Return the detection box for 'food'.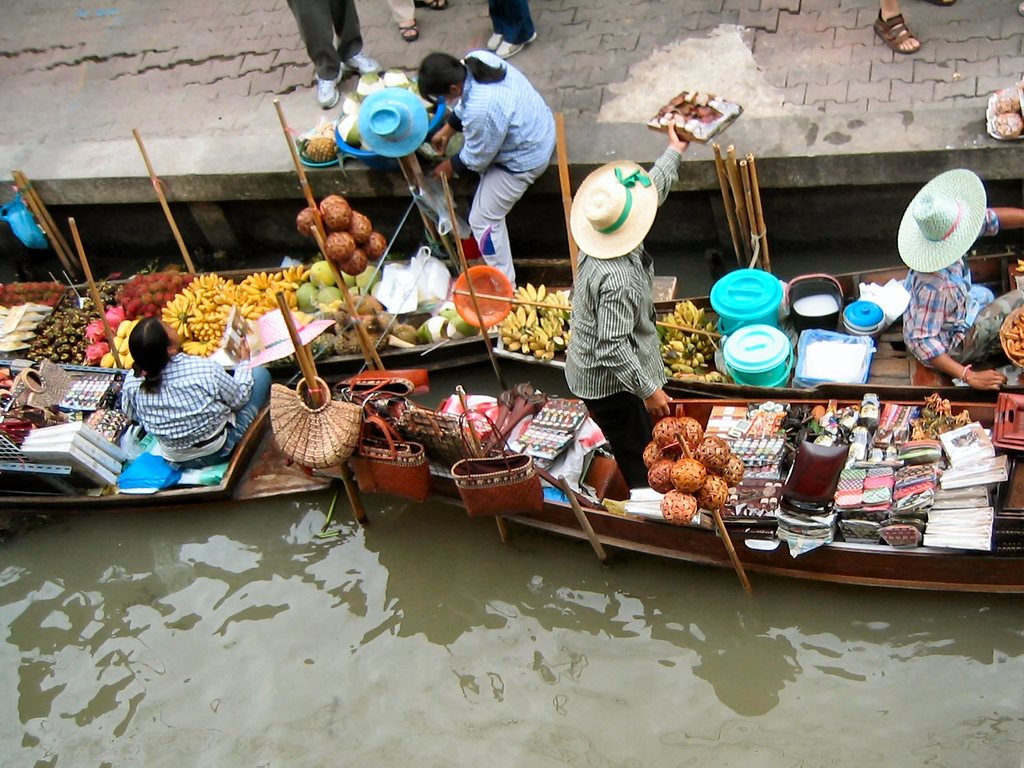
rect(293, 185, 373, 267).
